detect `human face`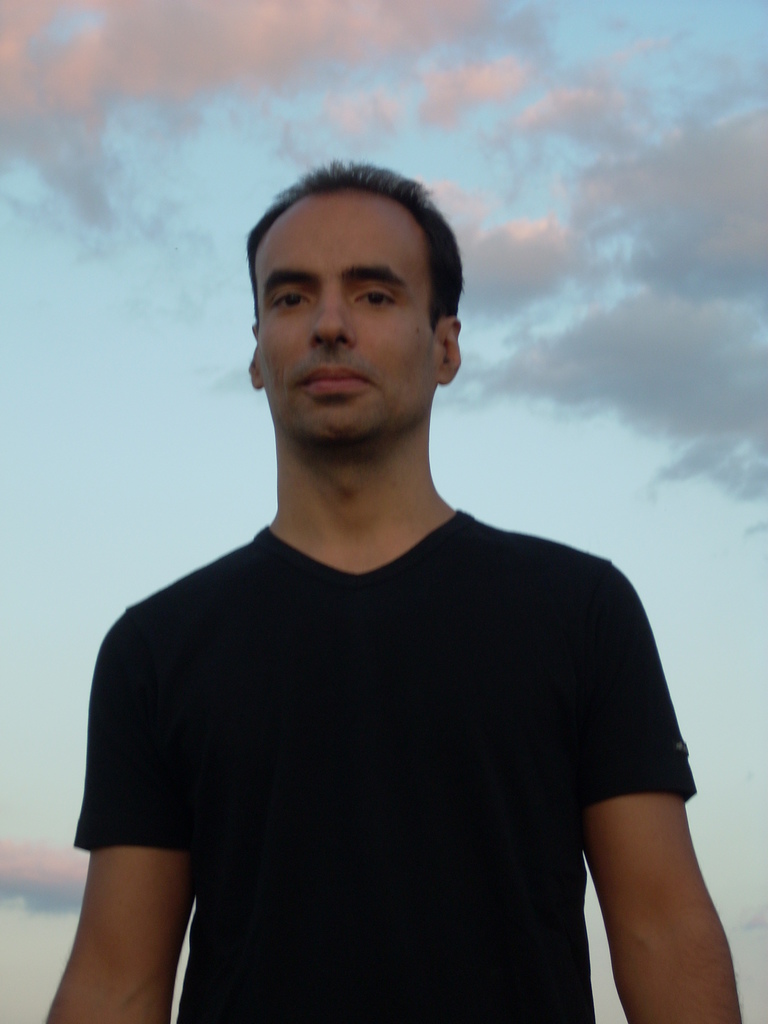
(x1=257, y1=189, x2=422, y2=438)
